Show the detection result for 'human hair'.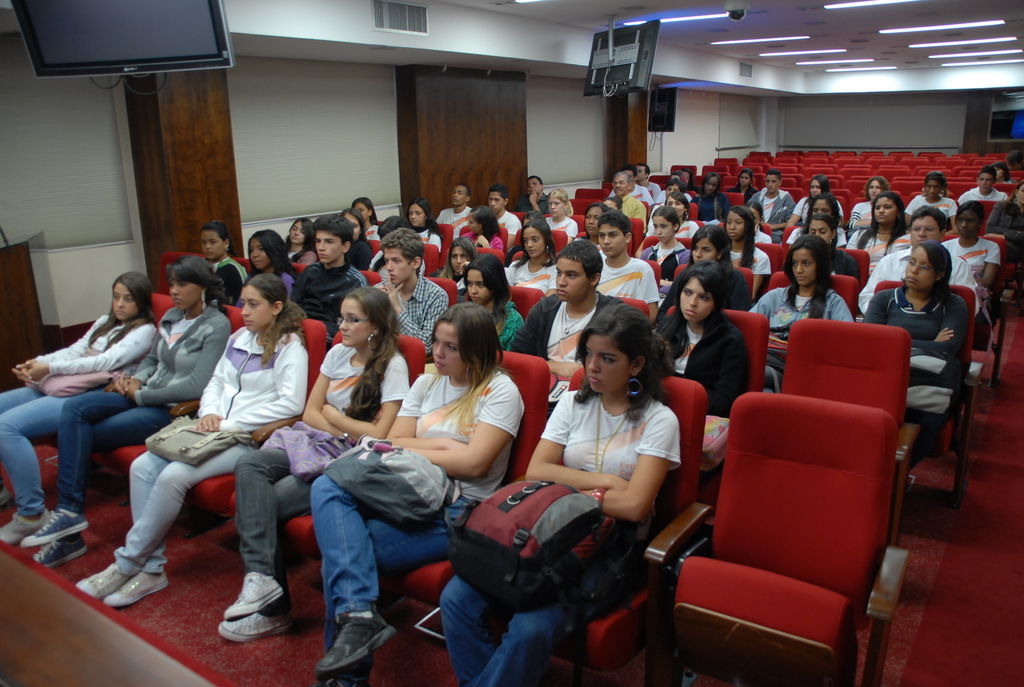
778/230/832/320.
